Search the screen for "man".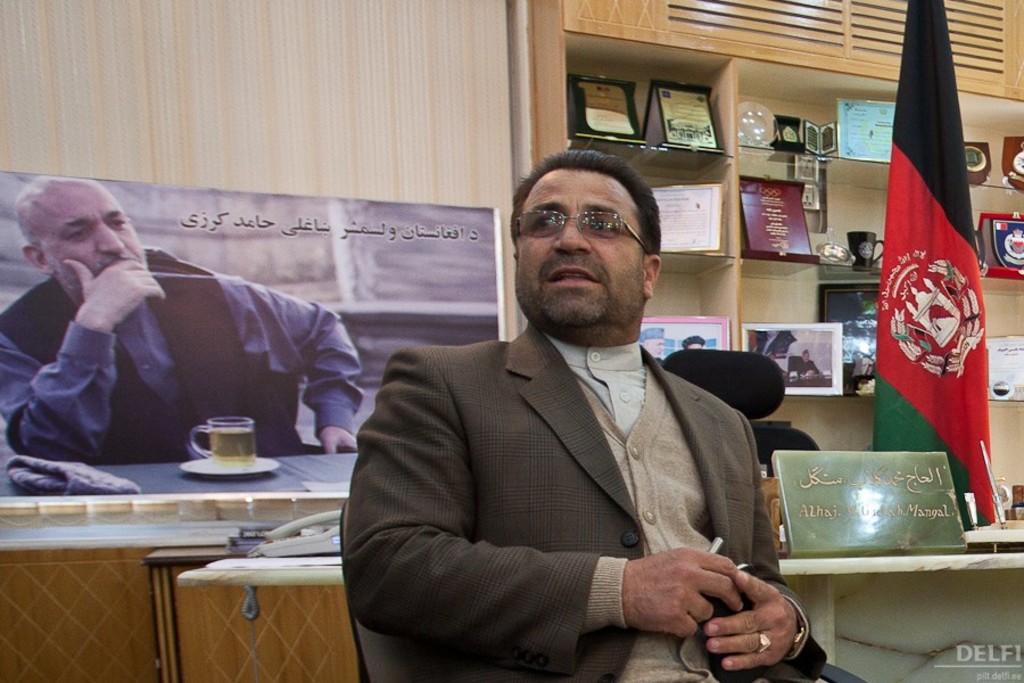
Found at [x1=356, y1=142, x2=811, y2=658].
